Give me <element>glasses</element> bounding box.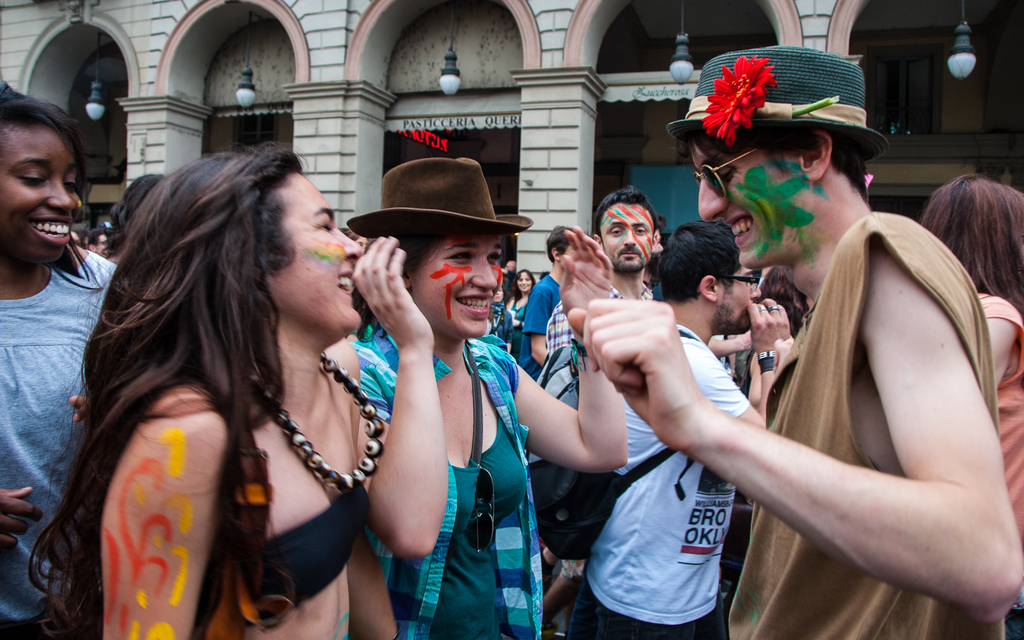
box=[708, 269, 765, 294].
